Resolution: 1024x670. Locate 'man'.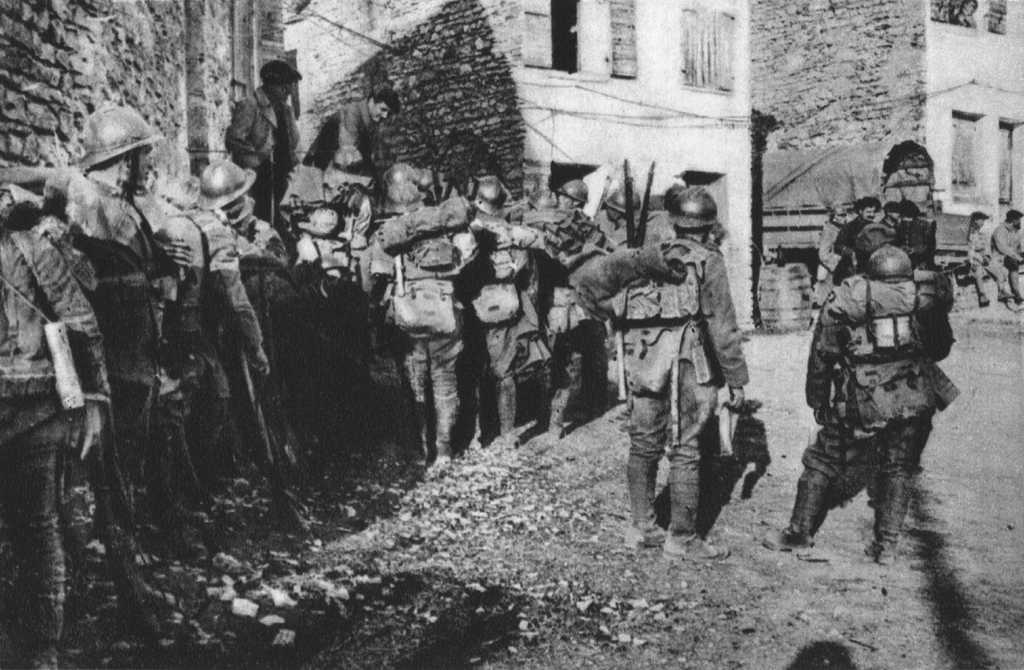
region(460, 171, 550, 455).
